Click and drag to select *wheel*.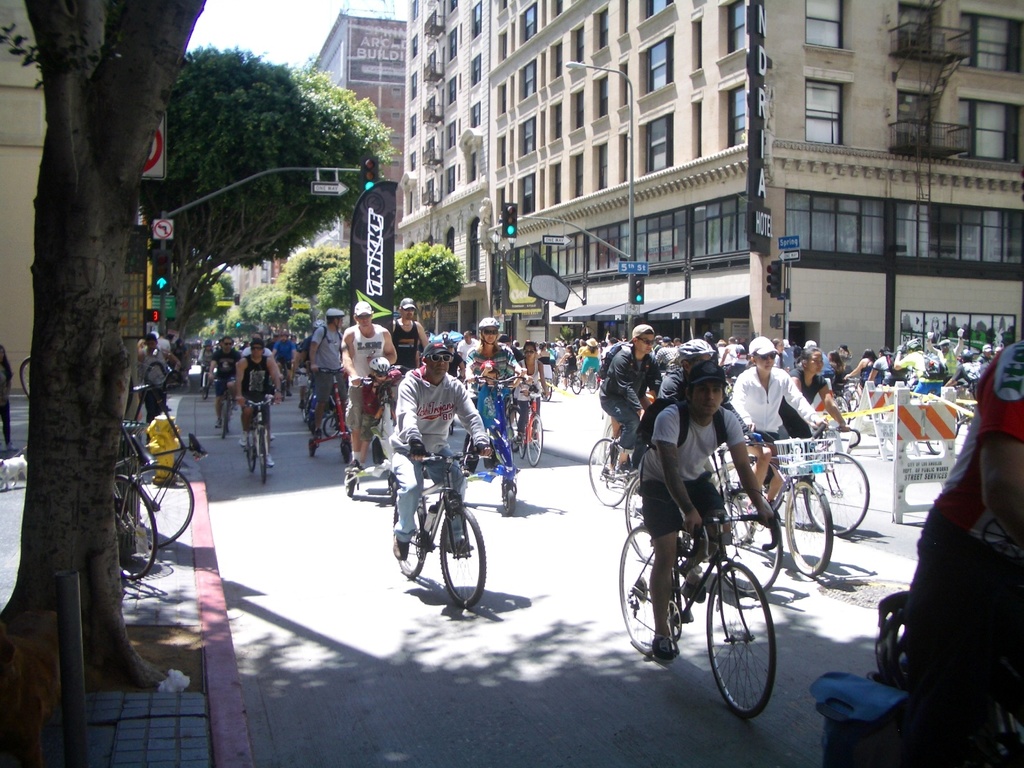
Selection: {"left": 542, "top": 386, "right": 551, "bottom": 402}.
